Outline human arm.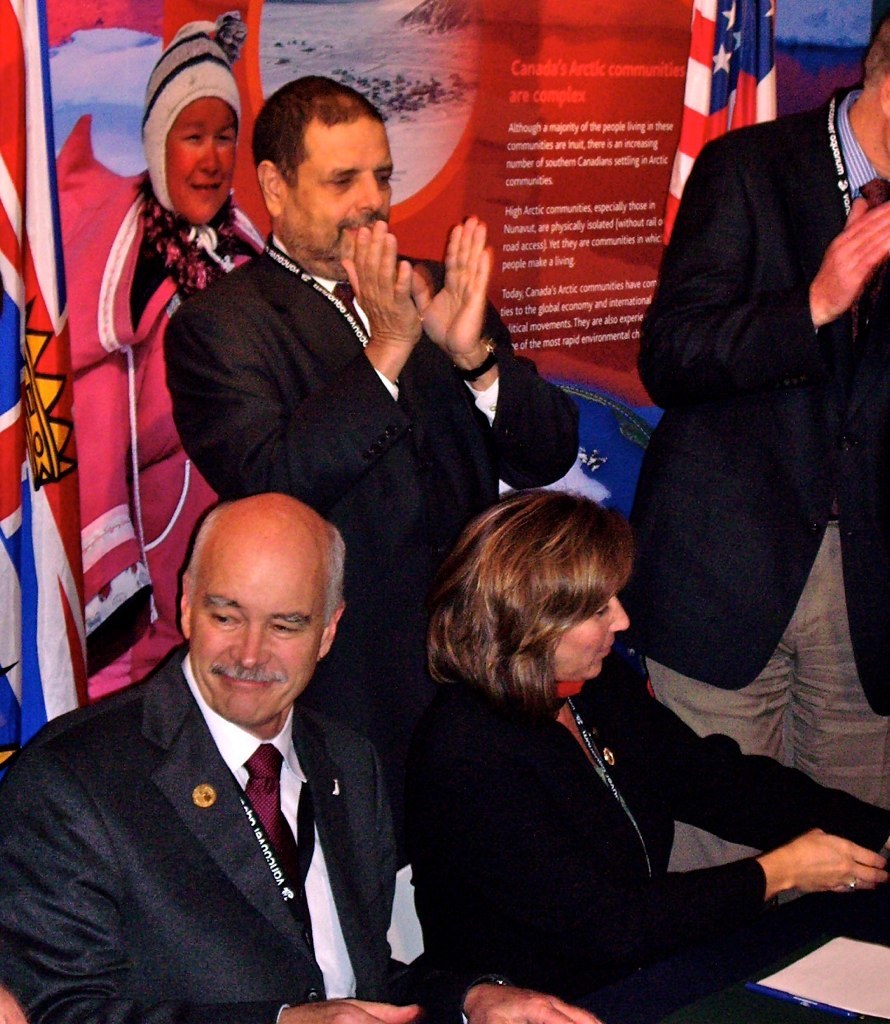
Outline: (645,690,889,855).
